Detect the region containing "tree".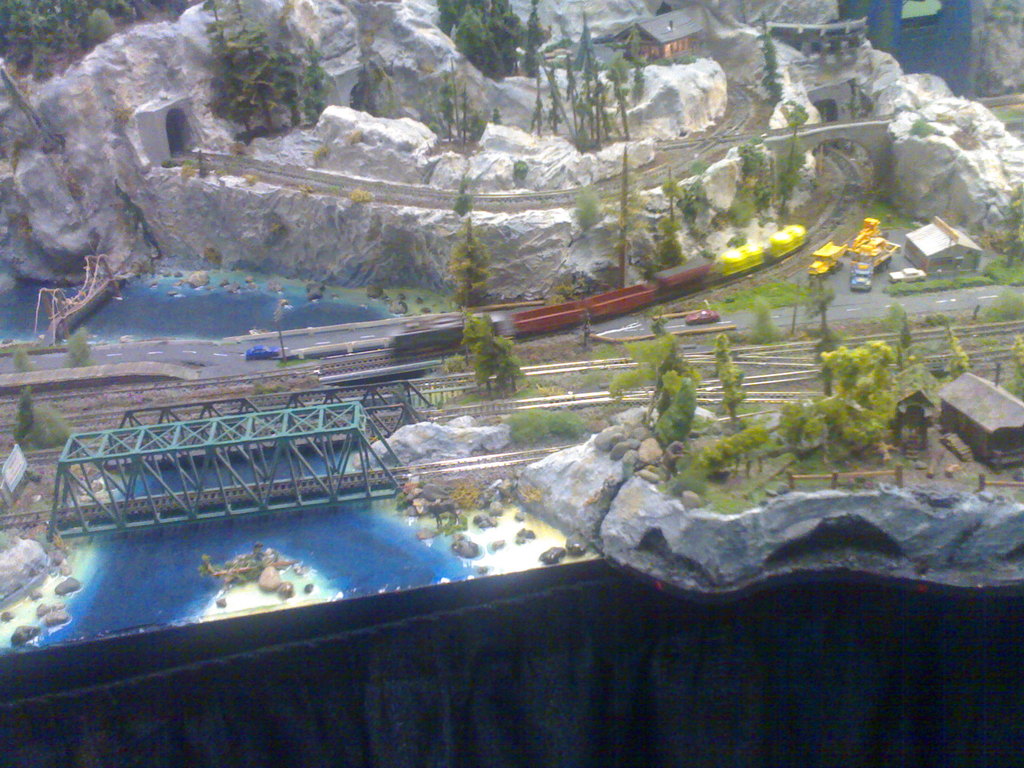
l=451, t=181, r=472, b=216.
